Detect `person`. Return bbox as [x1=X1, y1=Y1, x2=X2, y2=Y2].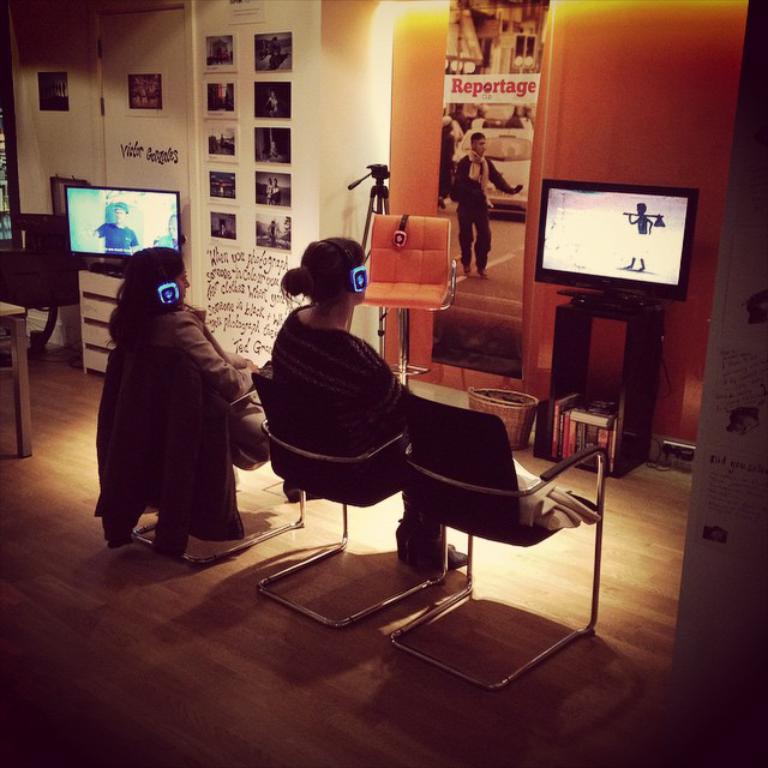
[x1=266, y1=239, x2=452, y2=575].
